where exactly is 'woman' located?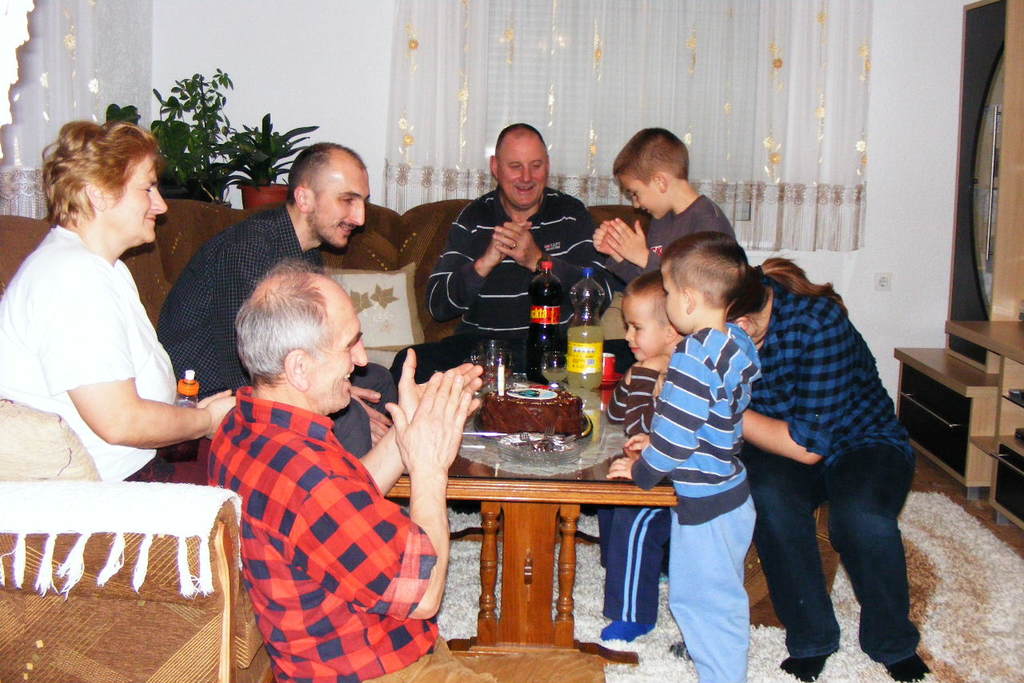
Its bounding box is box(726, 253, 930, 682).
